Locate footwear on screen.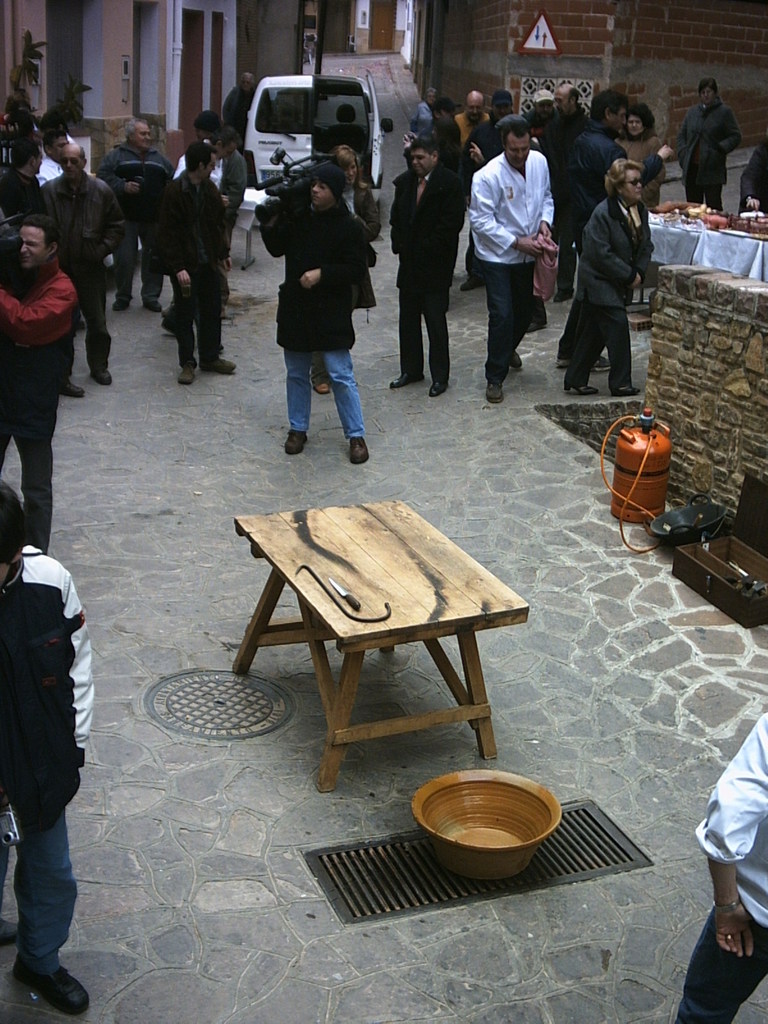
On screen at bbox=[394, 378, 419, 390].
